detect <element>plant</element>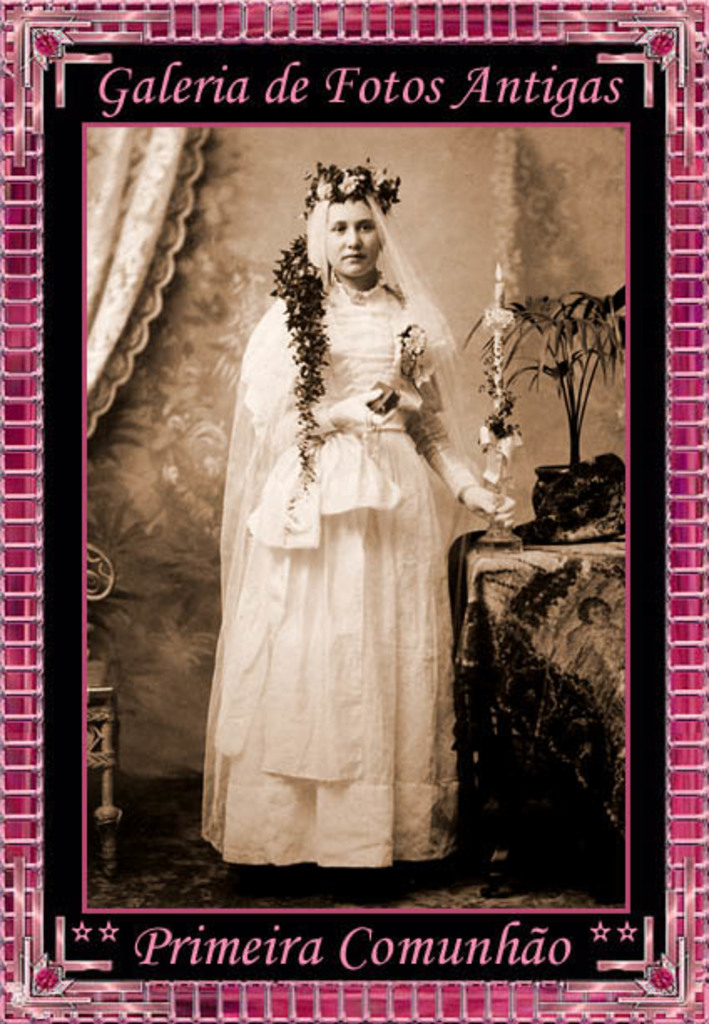
bbox(490, 246, 634, 534)
